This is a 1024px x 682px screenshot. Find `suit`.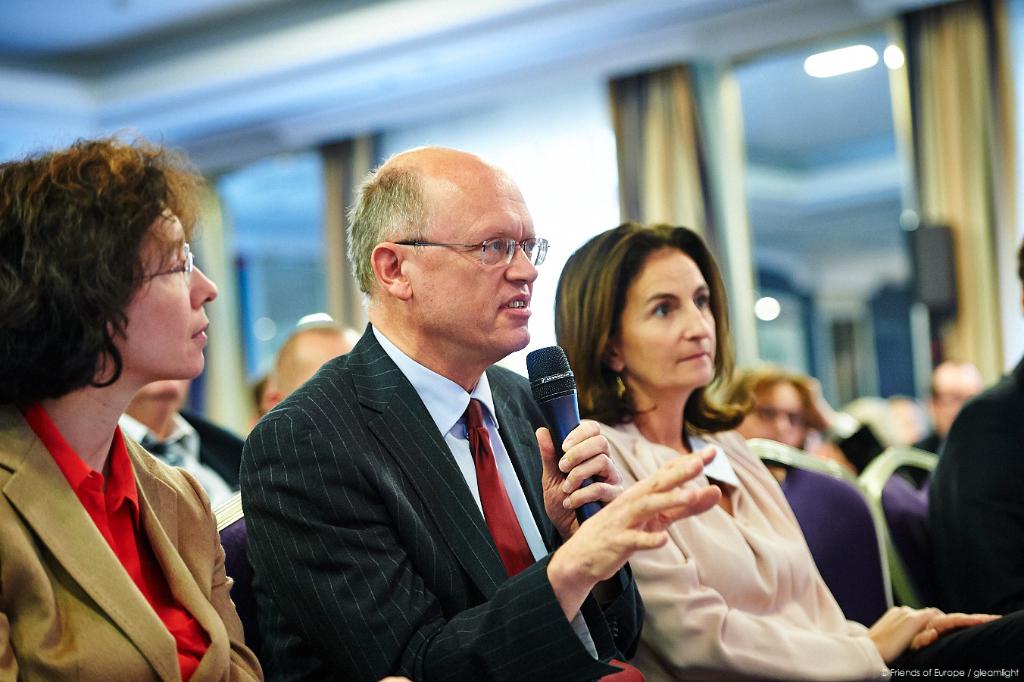
Bounding box: detection(0, 399, 267, 678).
